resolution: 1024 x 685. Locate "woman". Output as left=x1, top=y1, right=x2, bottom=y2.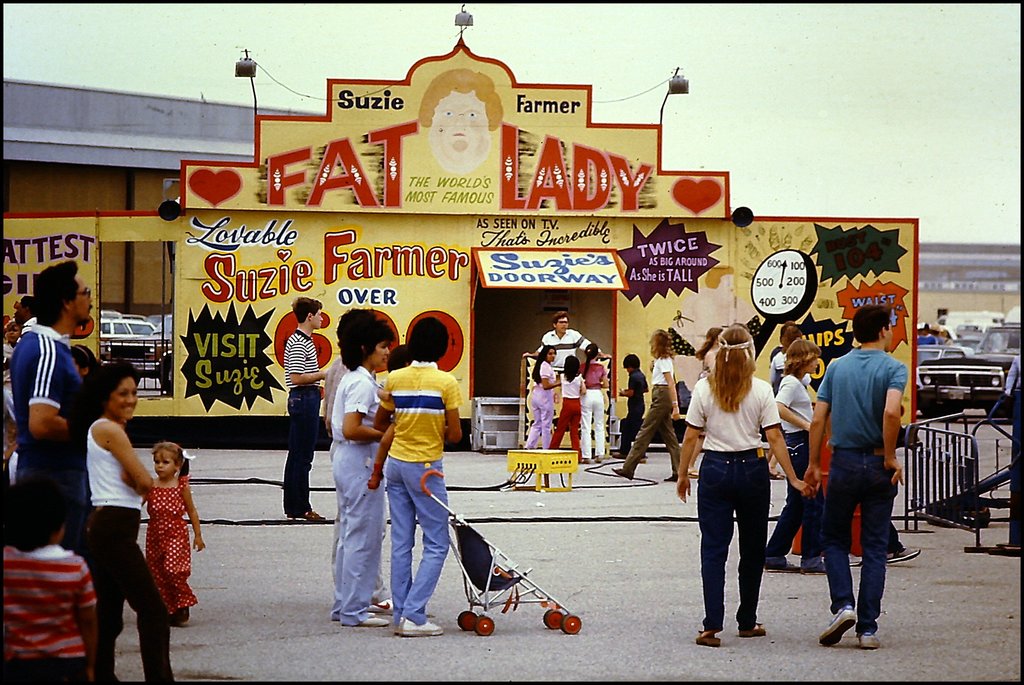
left=689, top=331, right=797, bottom=665.
